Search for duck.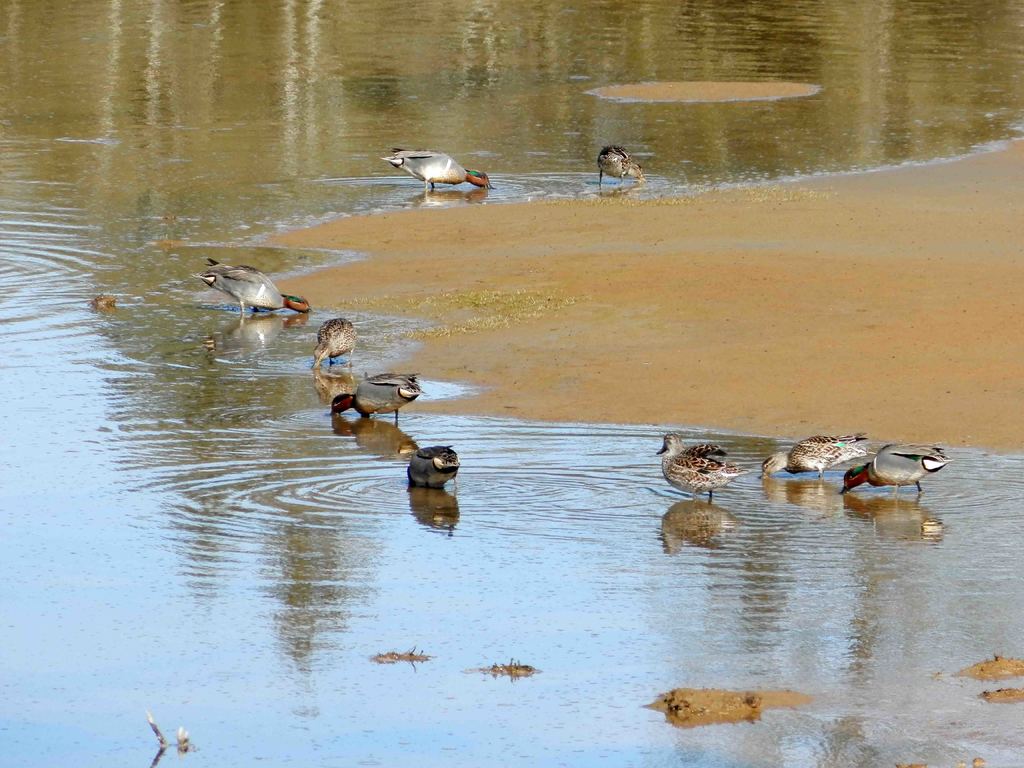
Found at left=310, top=316, right=366, bottom=377.
